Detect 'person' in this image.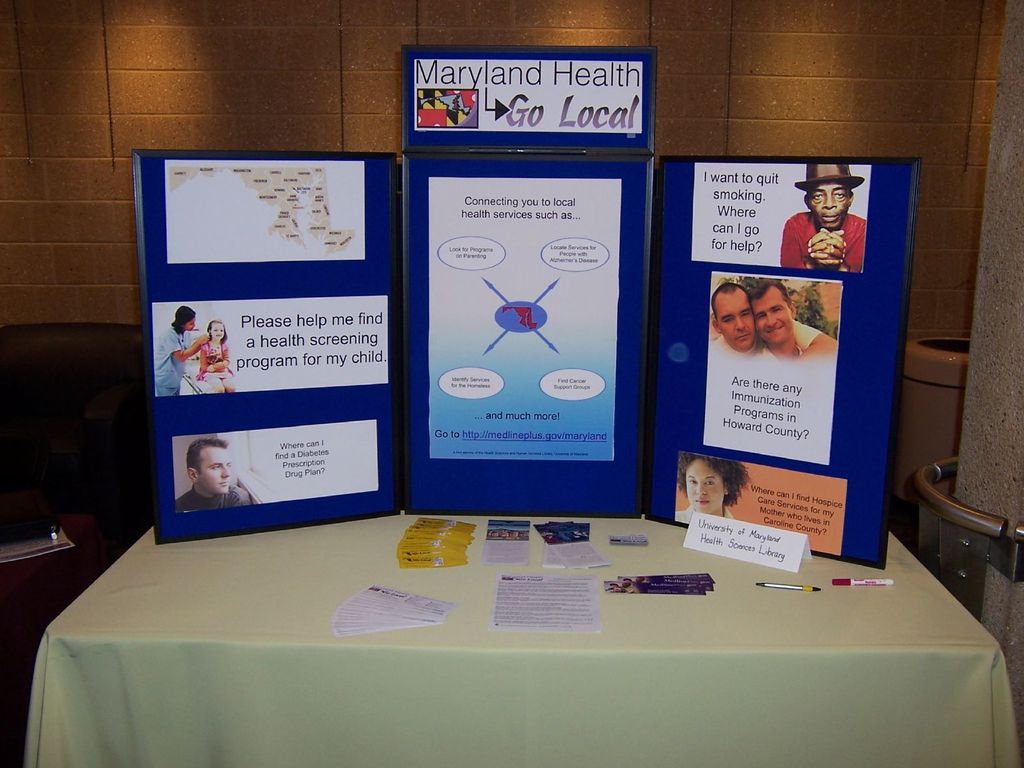
Detection: [749,286,838,363].
